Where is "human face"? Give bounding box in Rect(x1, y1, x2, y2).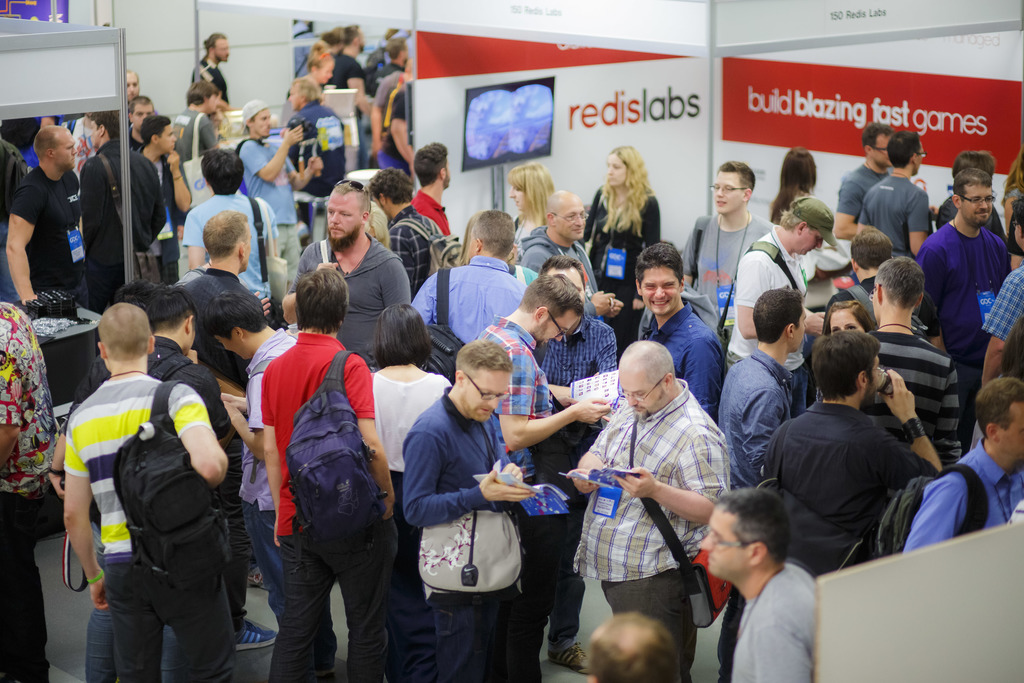
Rect(54, 131, 71, 168).
